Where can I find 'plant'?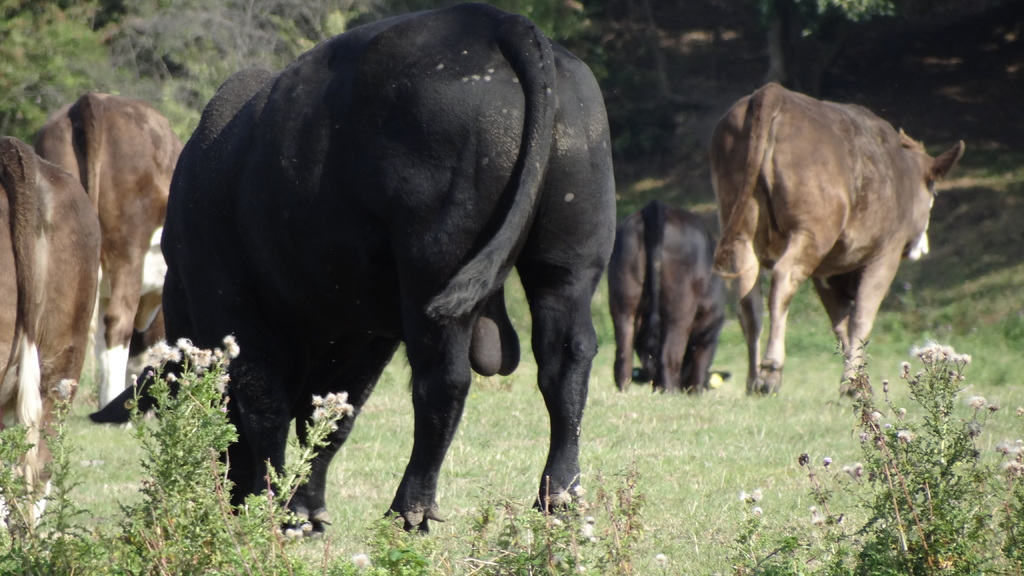
You can find it at bbox=(0, 332, 856, 575).
